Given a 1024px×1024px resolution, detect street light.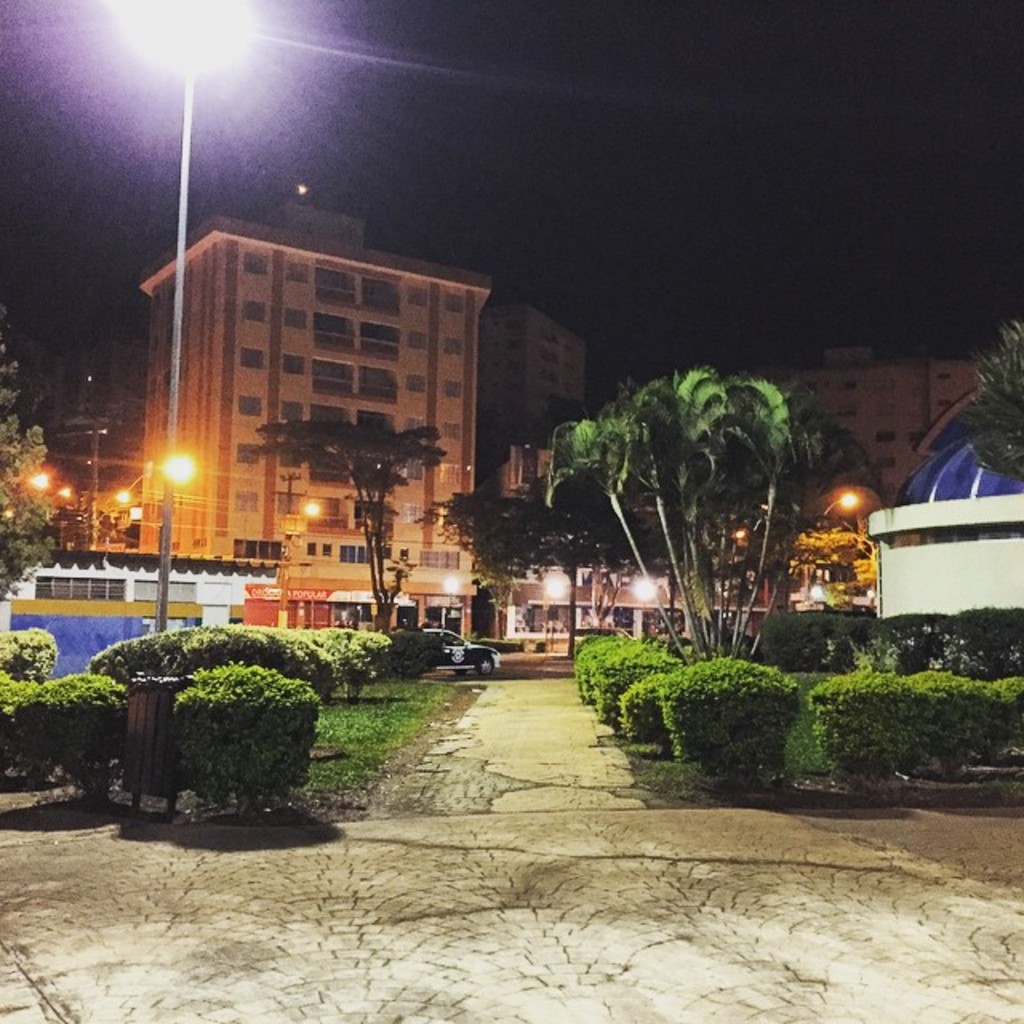
crop(110, 450, 192, 499).
